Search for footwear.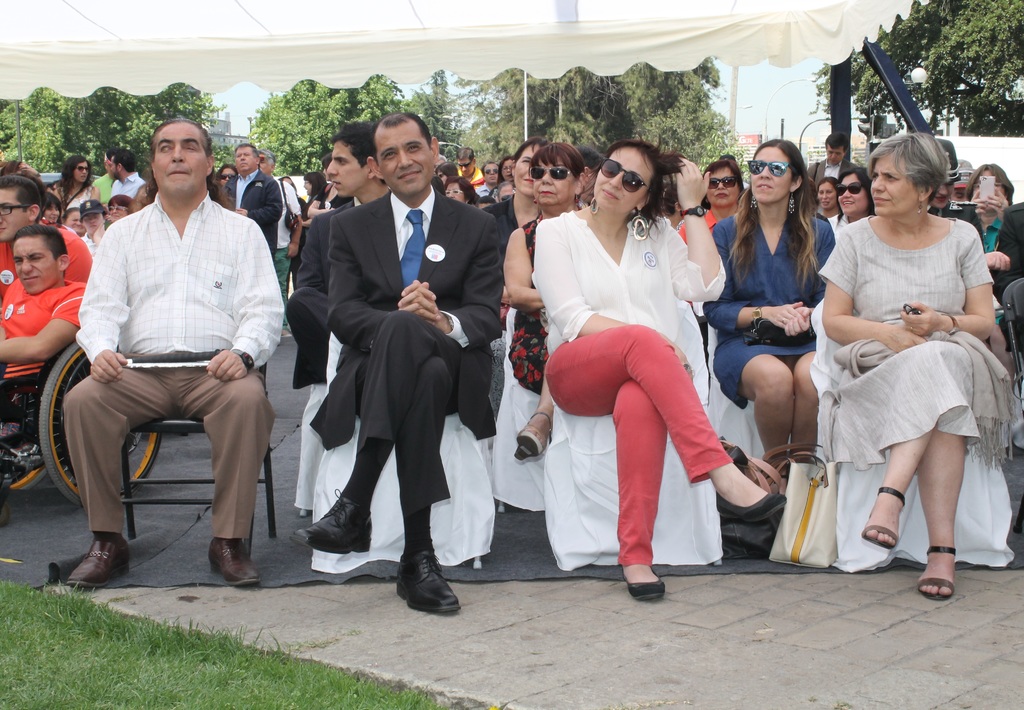
Found at box=[515, 411, 545, 461].
